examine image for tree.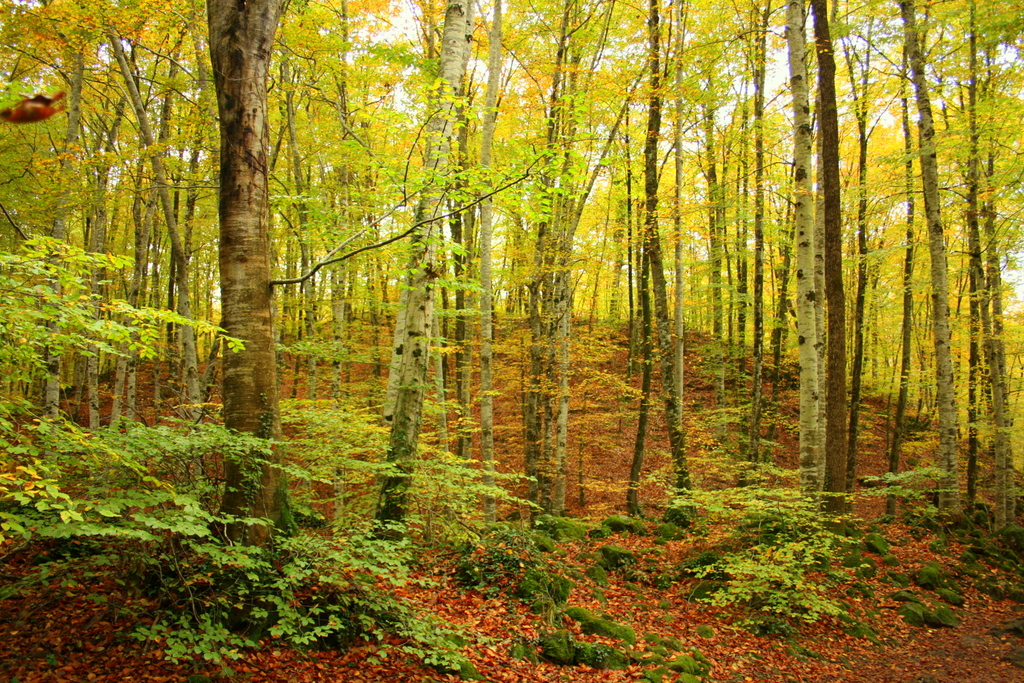
Examination result: [x1=778, y1=0, x2=859, y2=529].
